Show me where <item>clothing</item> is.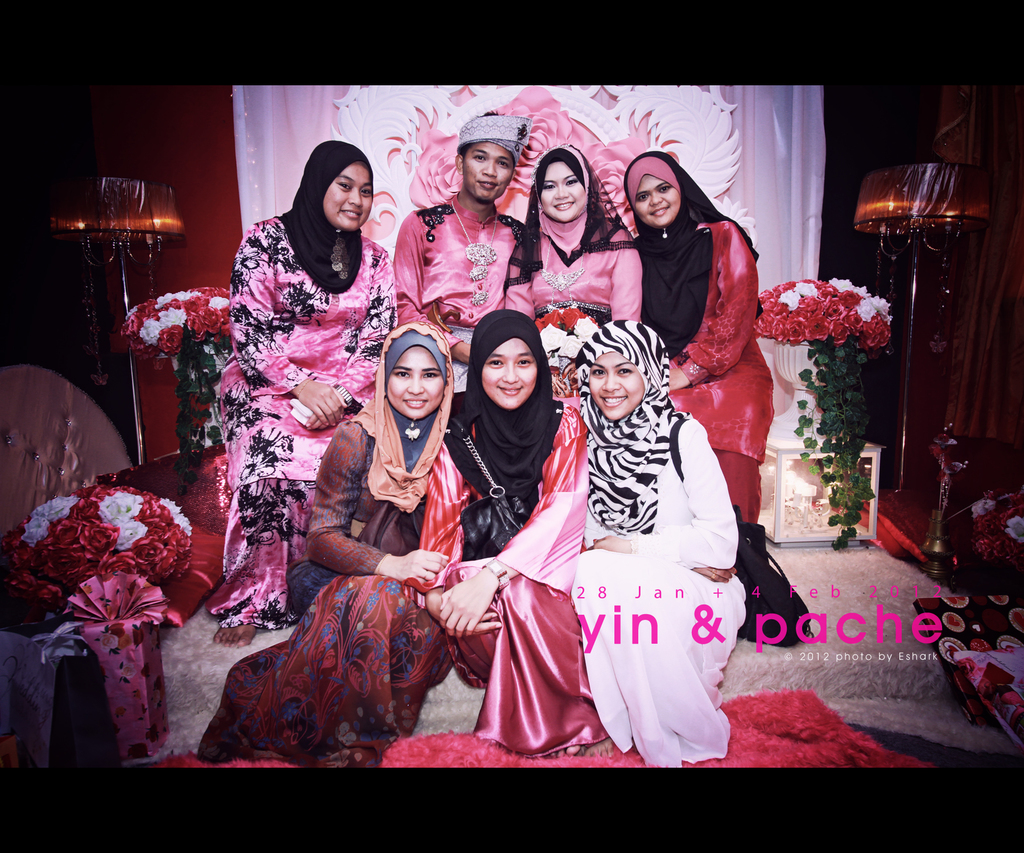
<item>clothing</item> is at bbox(201, 135, 403, 633).
